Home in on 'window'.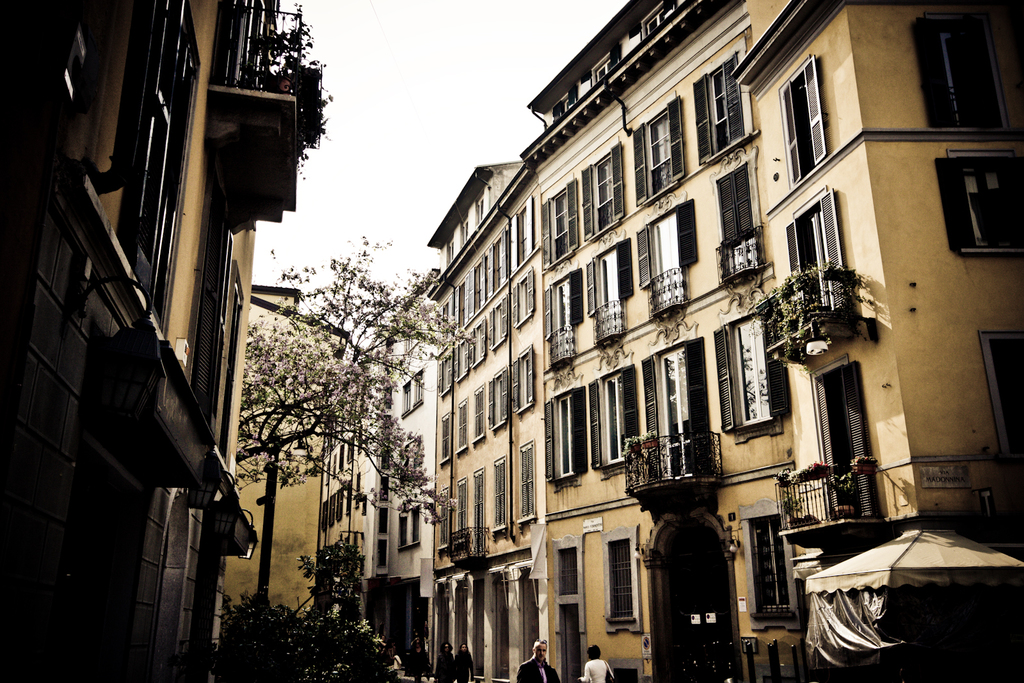
Homed in at bbox(492, 454, 508, 531).
